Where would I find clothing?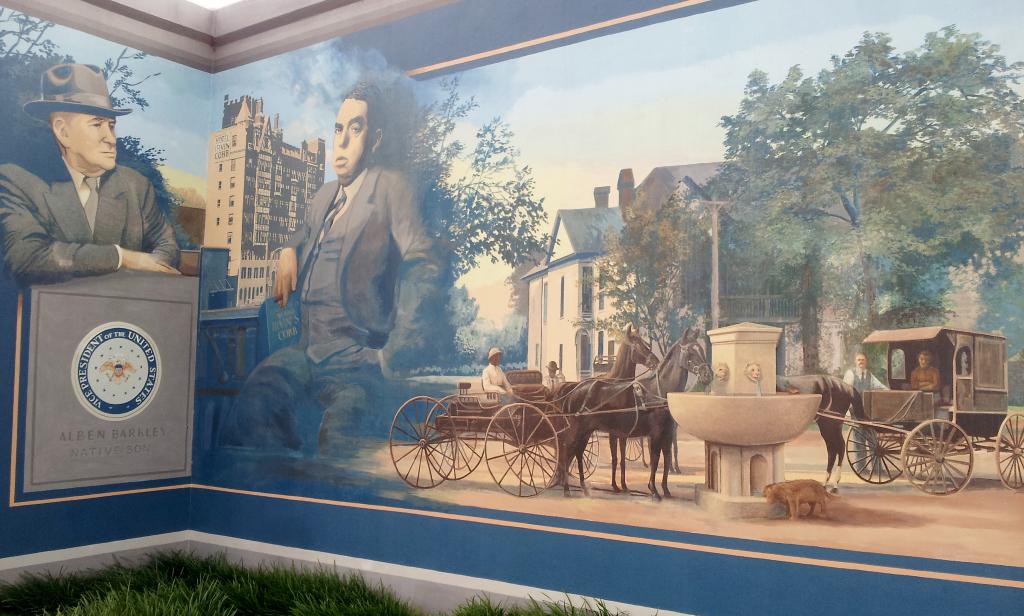
At left=15, top=126, right=185, bottom=290.
